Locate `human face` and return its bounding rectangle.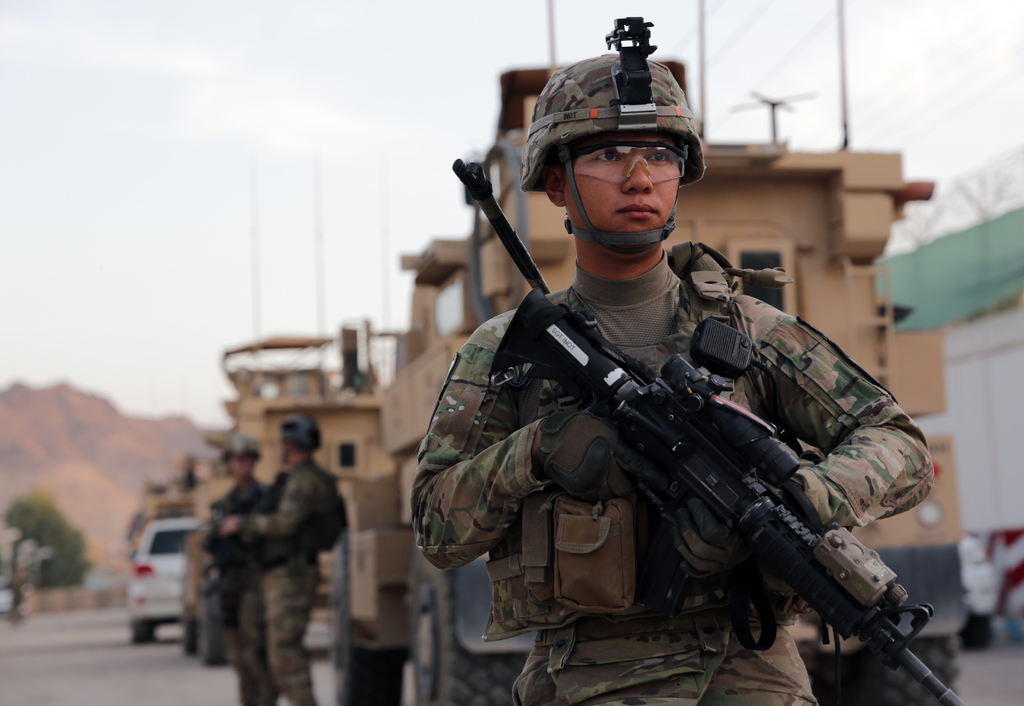
l=559, t=134, r=684, b=253.
